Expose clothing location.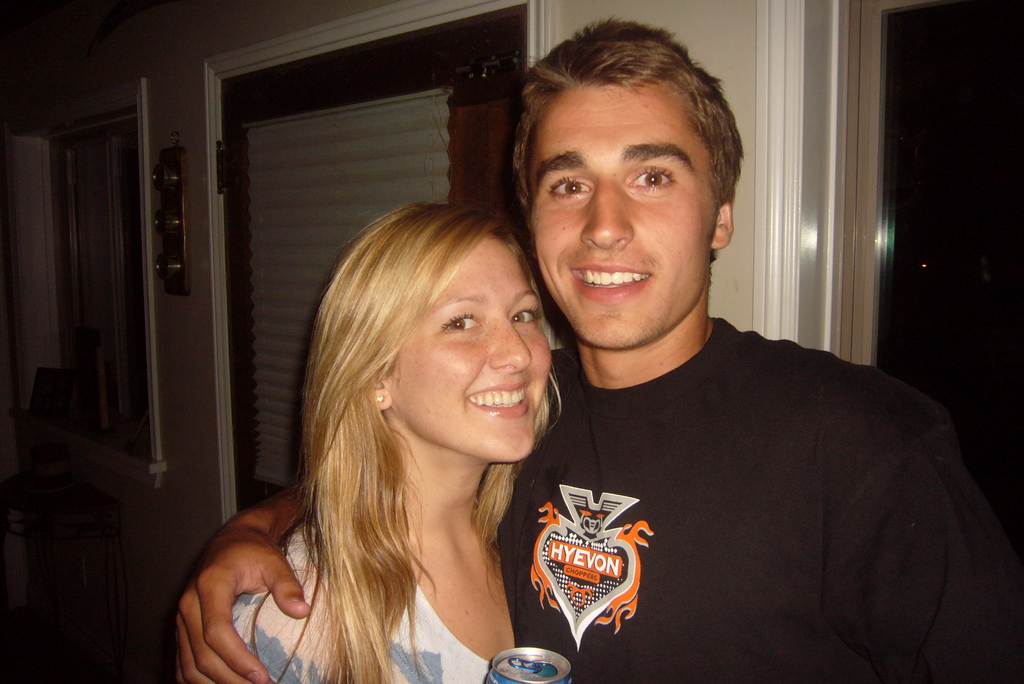
Exposed at <box>467,294,989,683</box>.
